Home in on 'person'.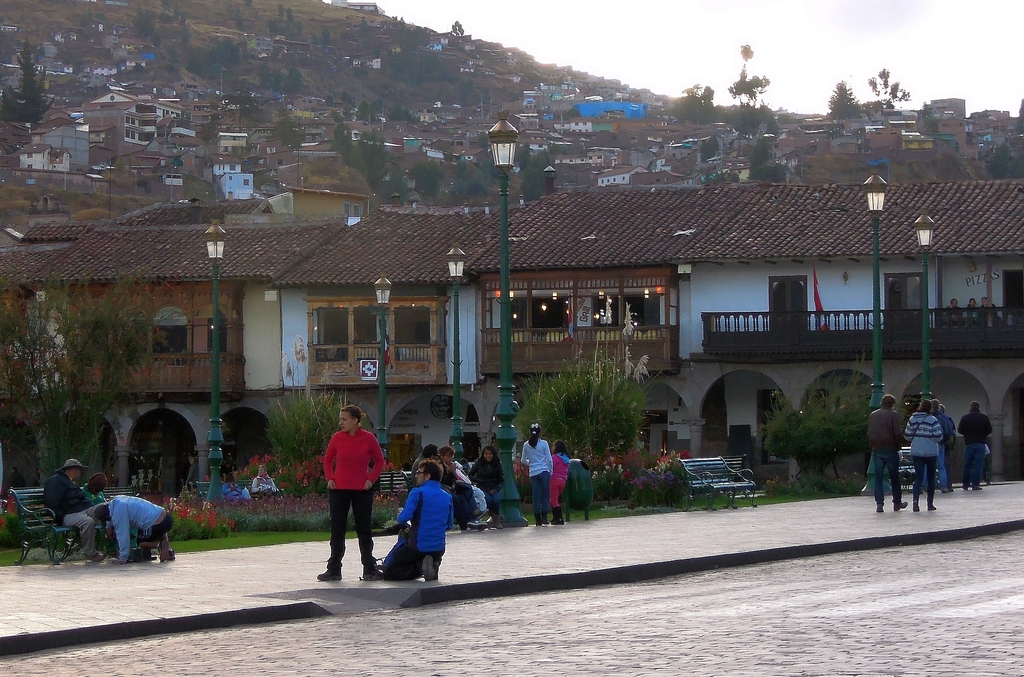
Homed in at box=[867, 396, 907, 511].
